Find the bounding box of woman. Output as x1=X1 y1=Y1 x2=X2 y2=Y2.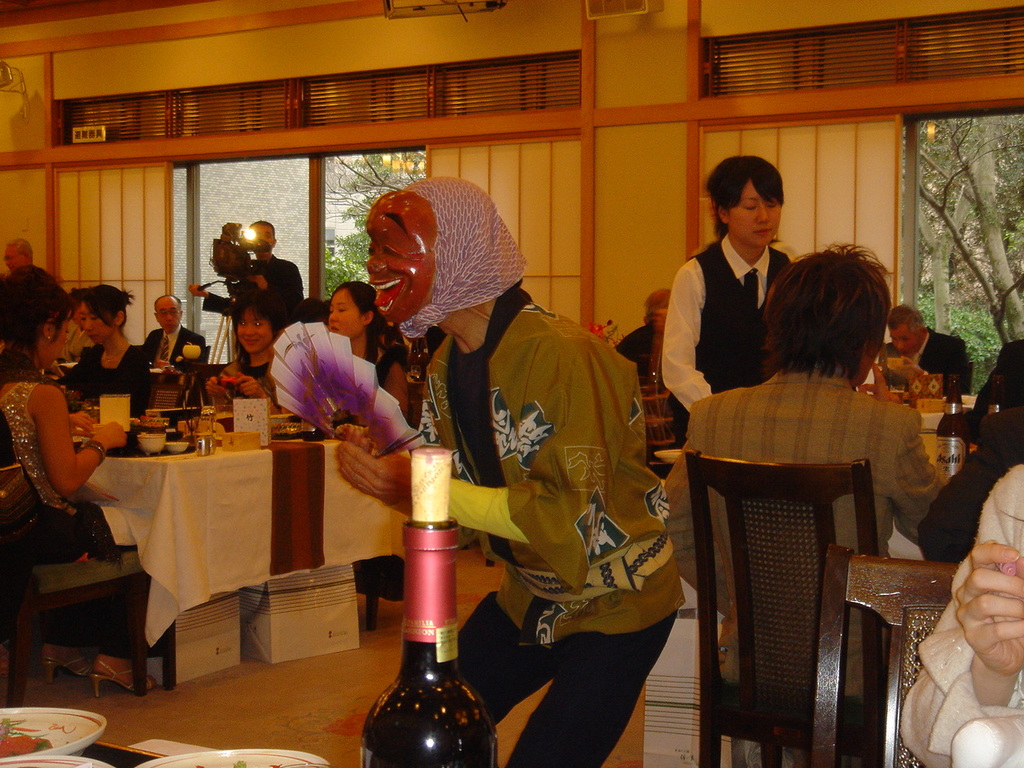
x1=58 y1=286 x2=152 y2=418.
